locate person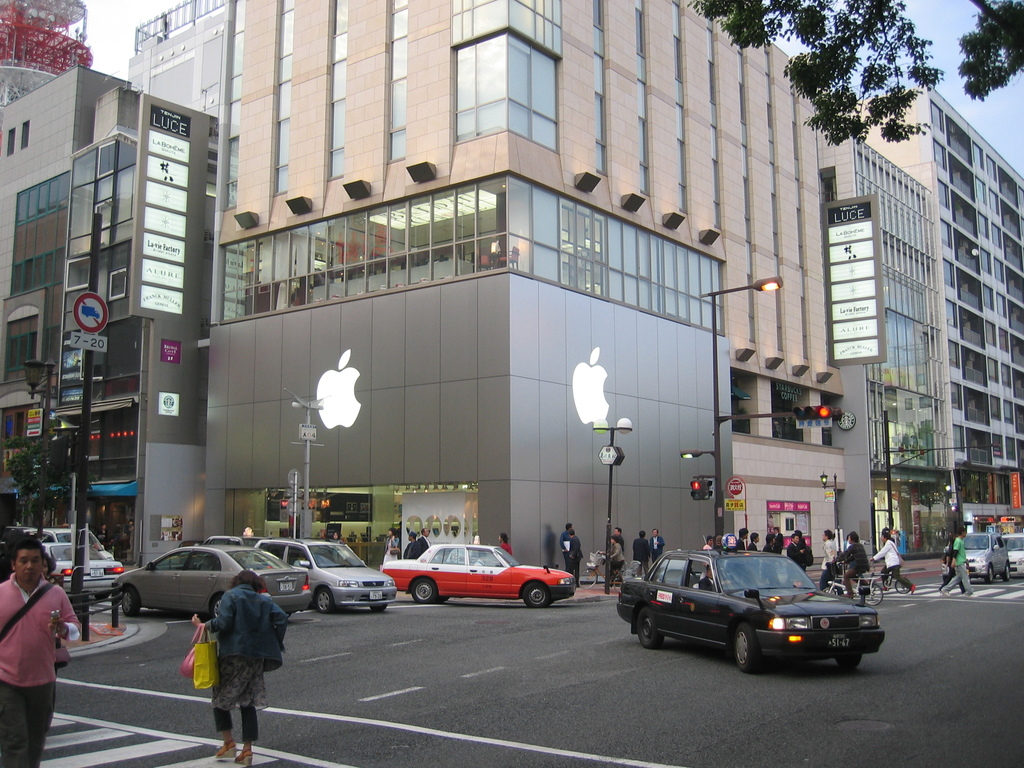
{"x1": 326, "y1": 531, "x2": 346, "y2": 545}
